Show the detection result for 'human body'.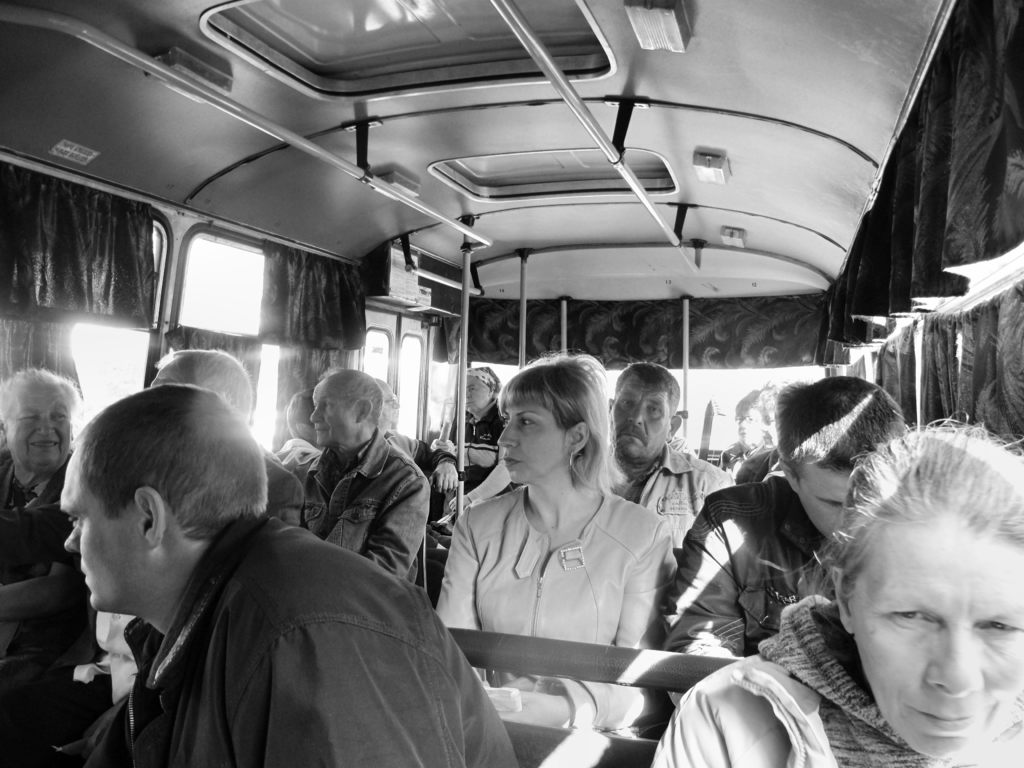
pyautogui.locateOnScreen(668, 472, 831, 691).
